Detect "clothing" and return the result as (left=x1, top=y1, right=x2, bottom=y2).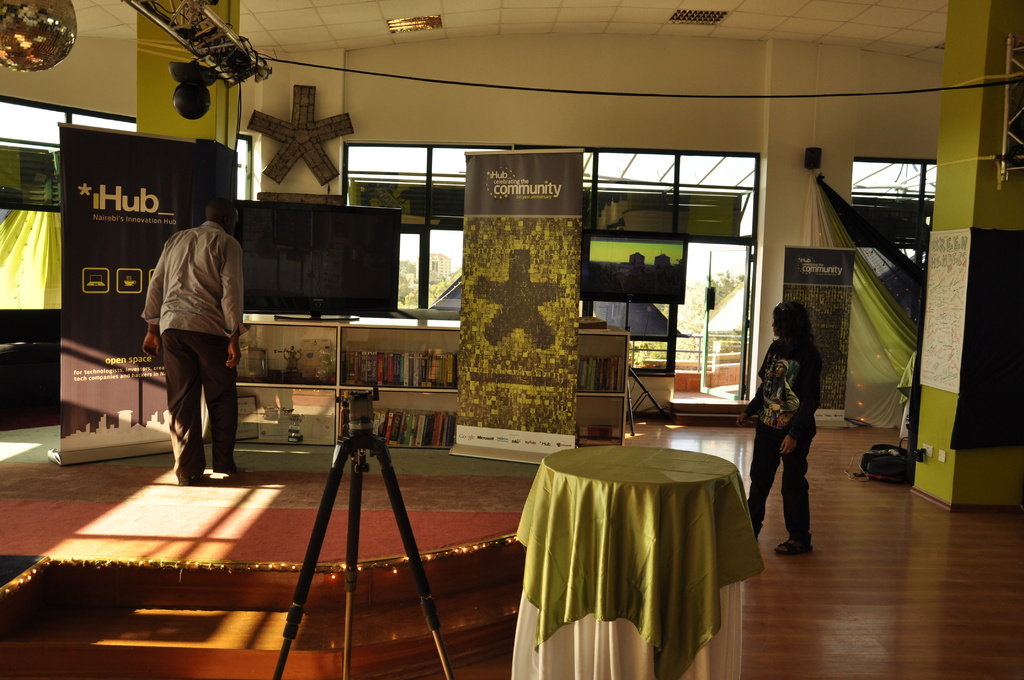
(left=136, top=190, right=248, bottom=481).
